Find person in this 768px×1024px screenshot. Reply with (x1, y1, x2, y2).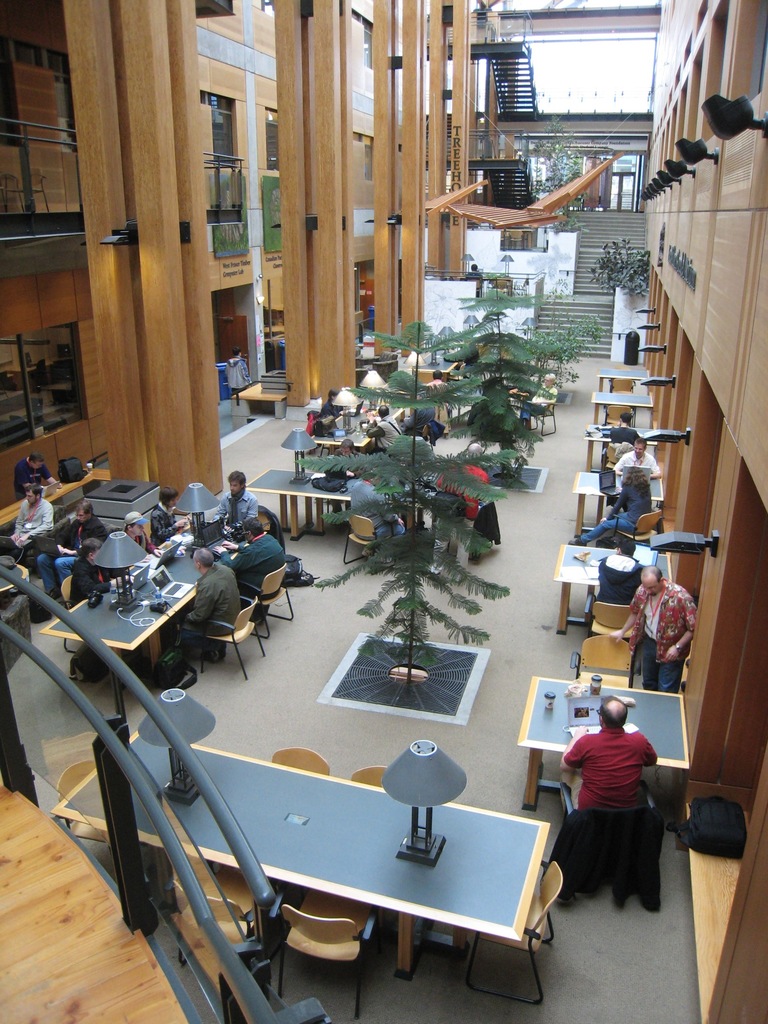
(567, 466, 656, 543).
